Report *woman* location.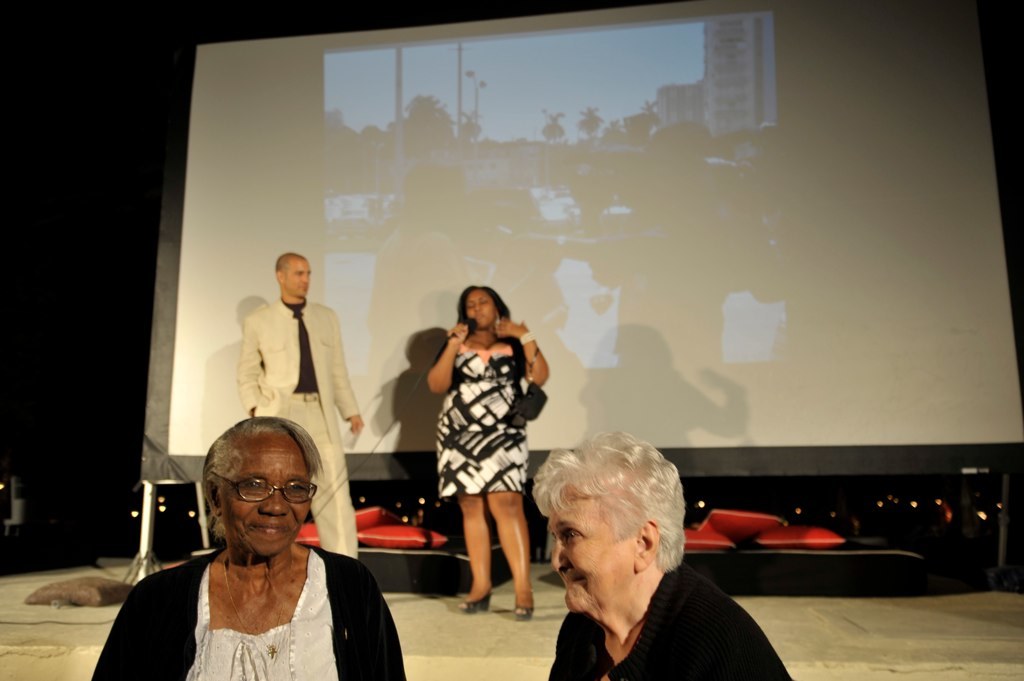
Report: box(530, 431, 792, 680).
